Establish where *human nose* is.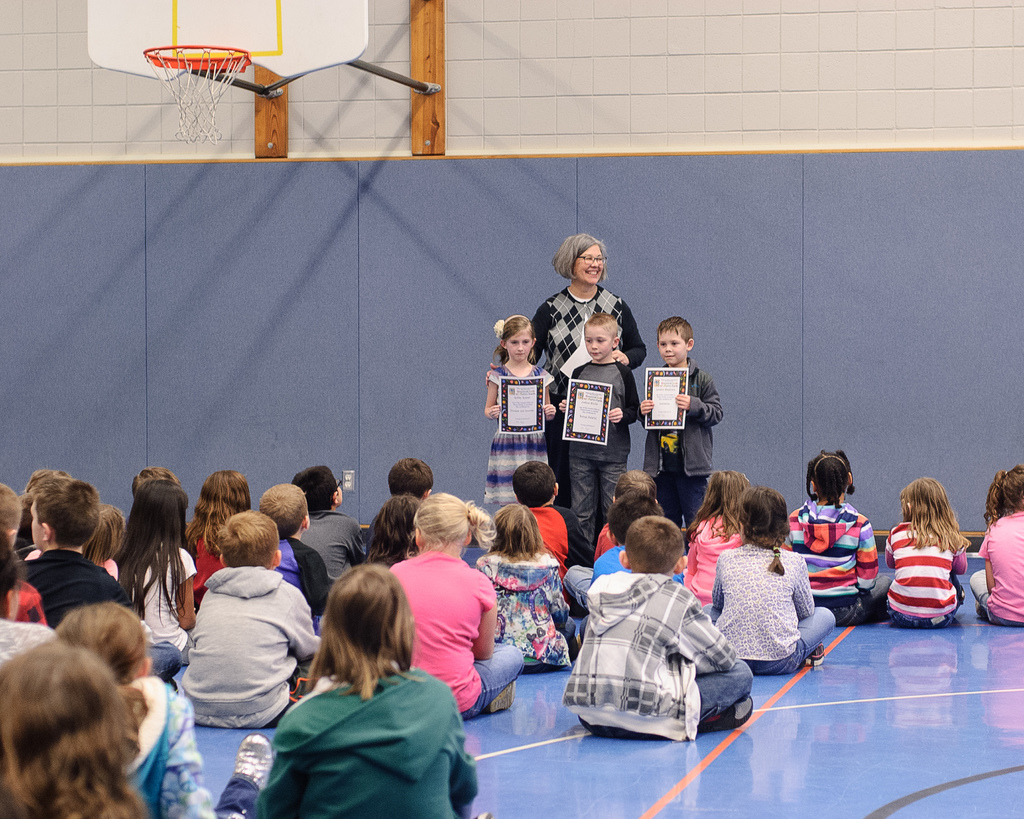
Established at Rect(517, 343, 524, 349).
